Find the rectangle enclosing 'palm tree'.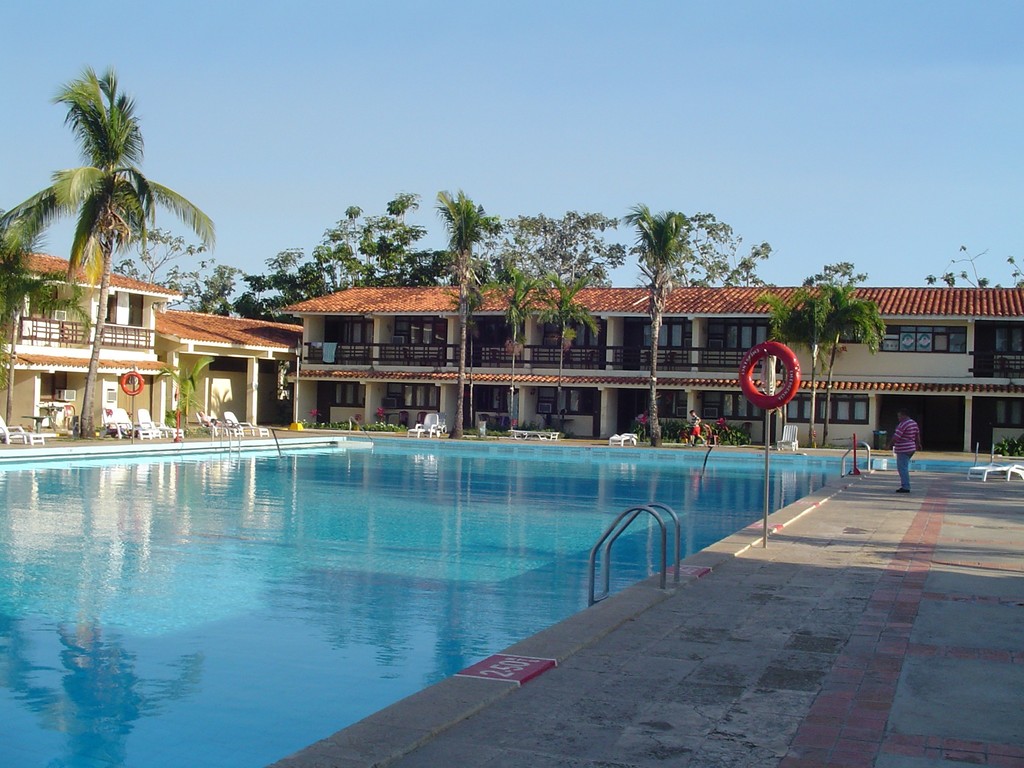
left=24, top=69, right=230, bottom=429.
